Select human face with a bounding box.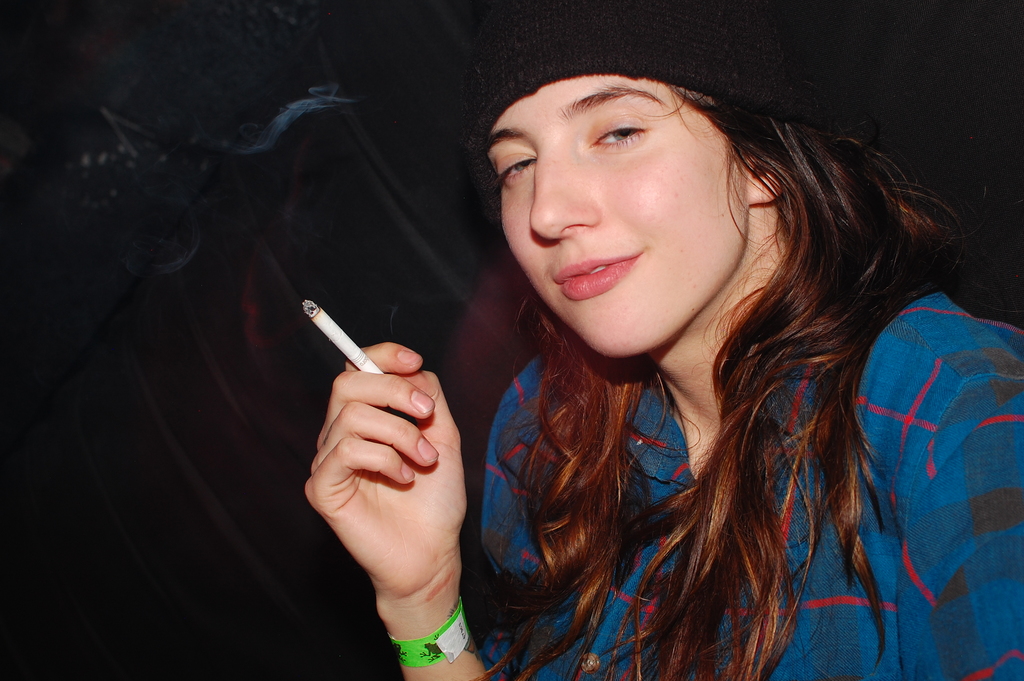
BBox(483, 75, 746, 356).
